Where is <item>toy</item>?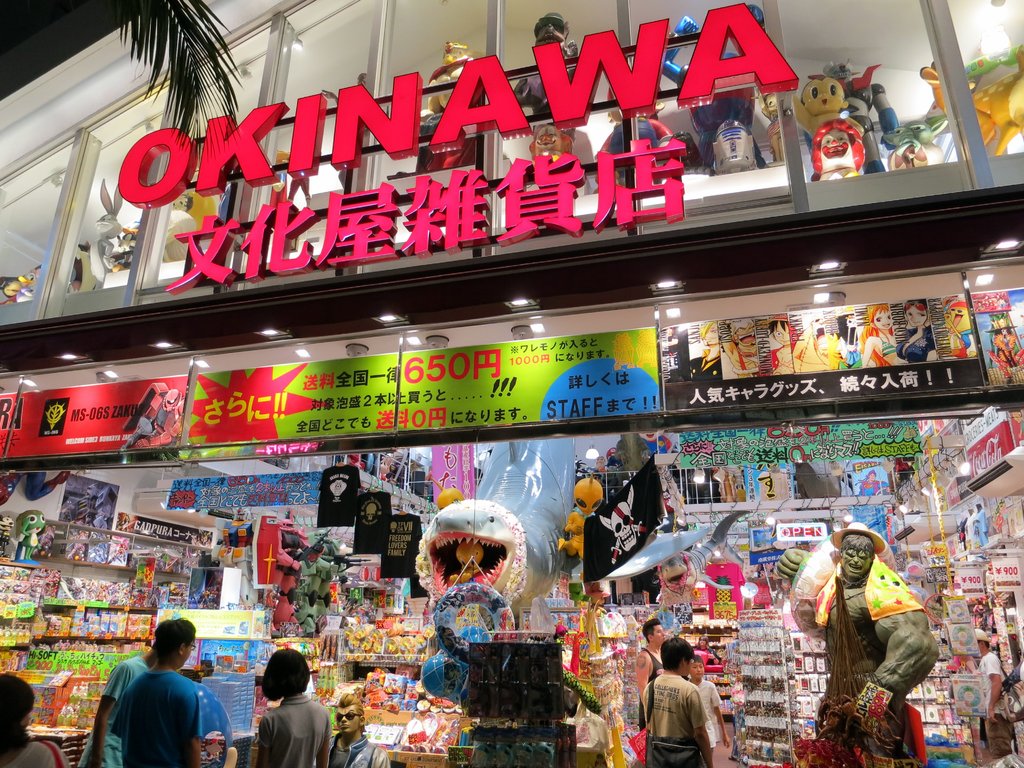
l=420, t=581, r=516, b=704.
